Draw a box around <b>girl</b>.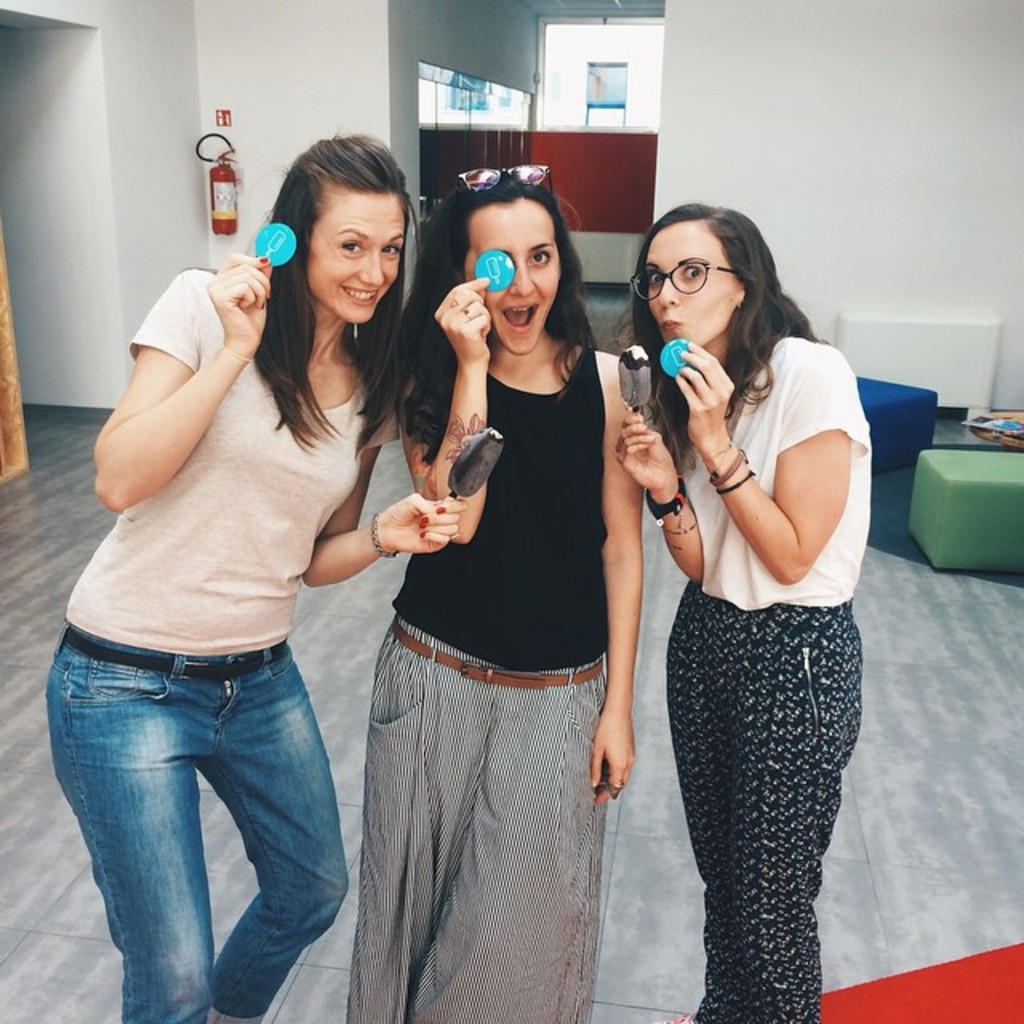
(26,126,477,1022).
